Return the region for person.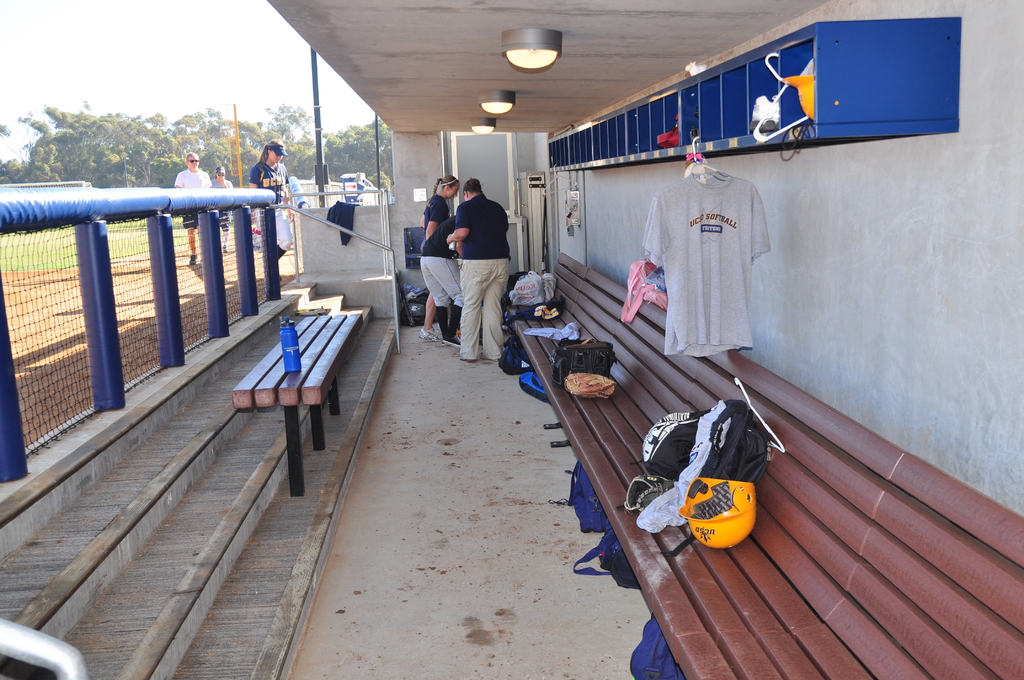
{"x1": 418, "y1": 213, "x2": 465, "y2": 350}.
